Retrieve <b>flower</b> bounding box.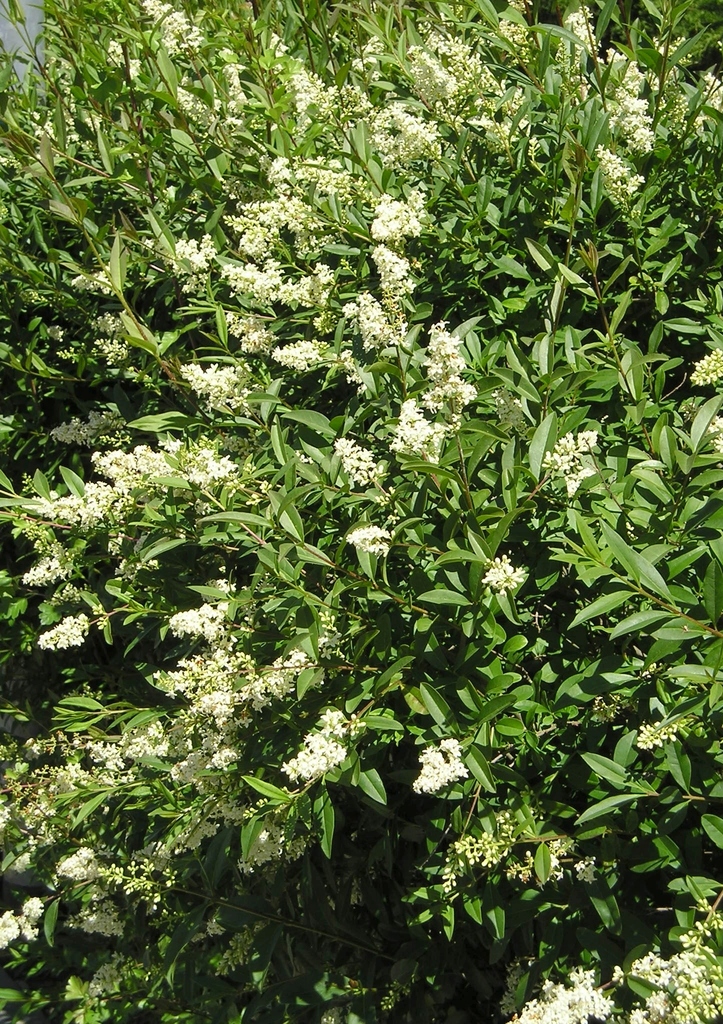
Bounding box: BBox(57, 844, 118, 886).
